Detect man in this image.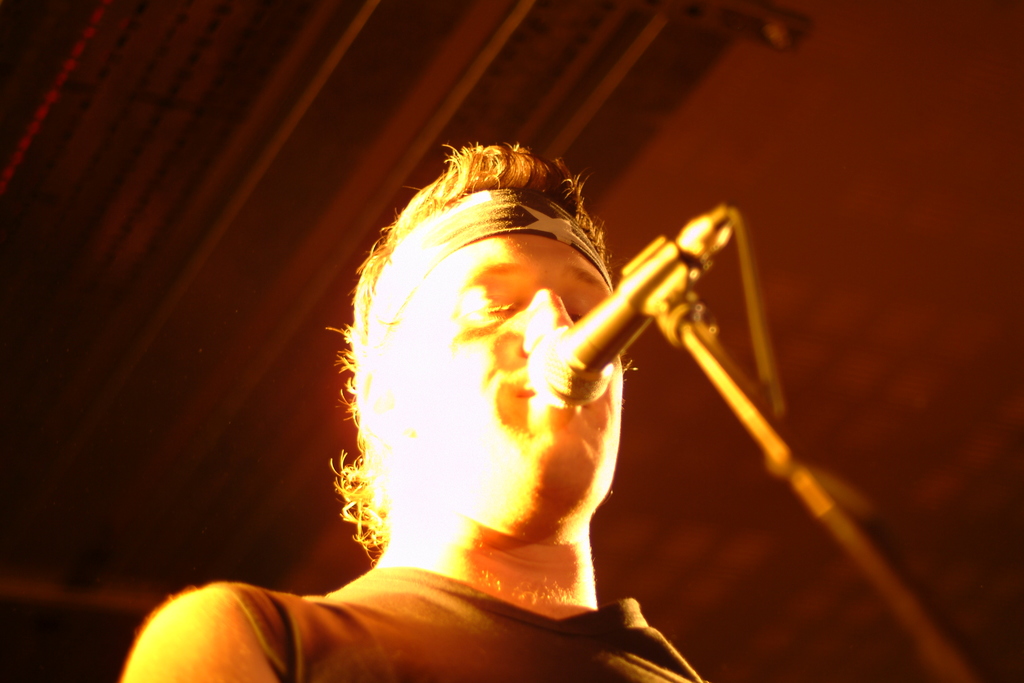
Detection: 121,142,717,682.
